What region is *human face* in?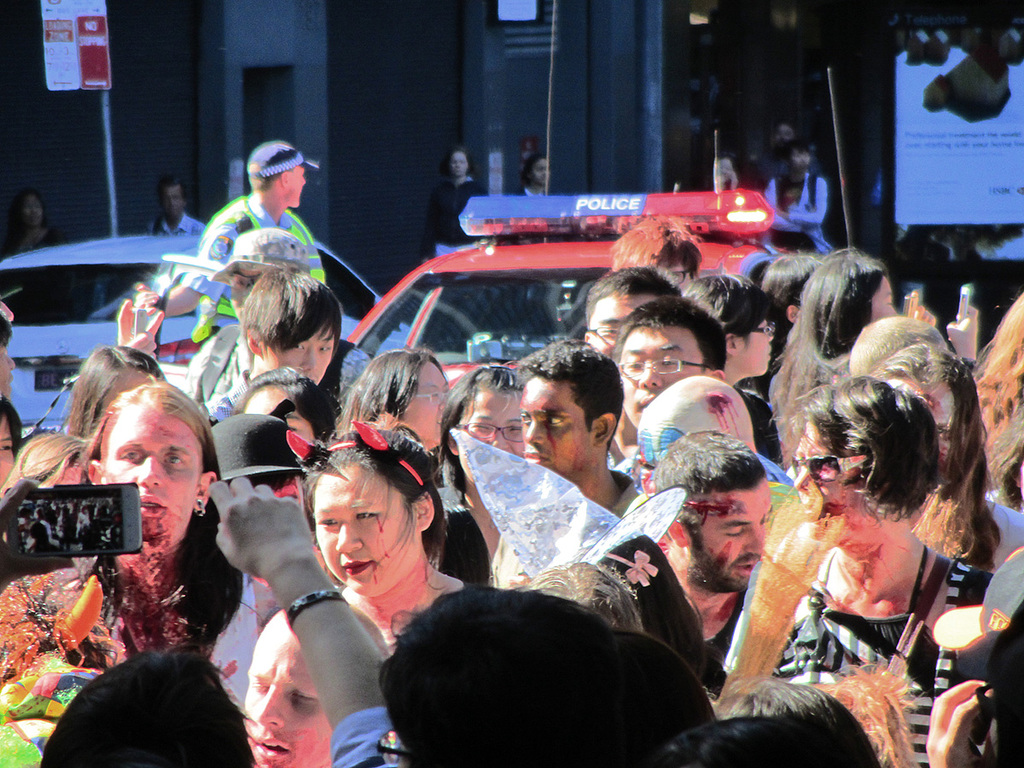
bbox=(239, 614, 334, 767).
